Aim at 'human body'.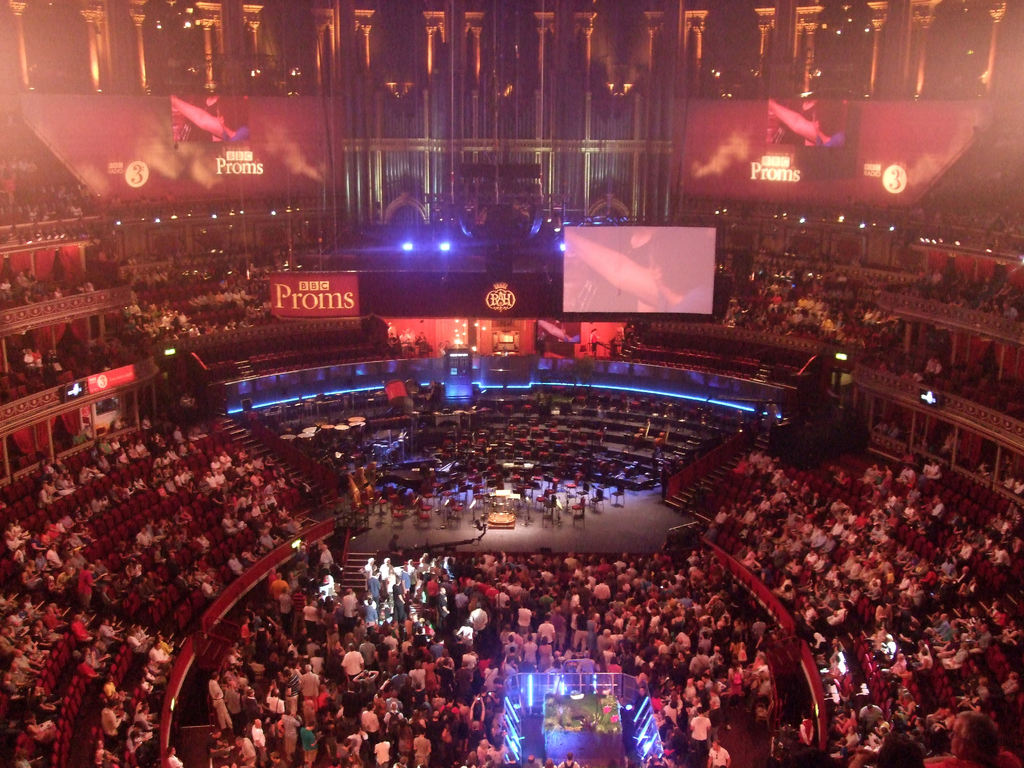
Aimed at box=[686, 676, 693, 705].
